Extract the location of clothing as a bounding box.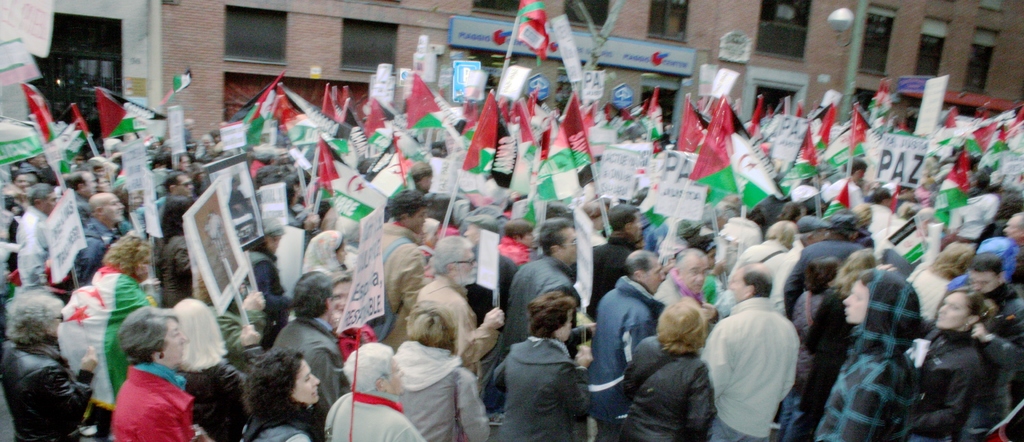
bbox=[590, 272, 661, 440].
